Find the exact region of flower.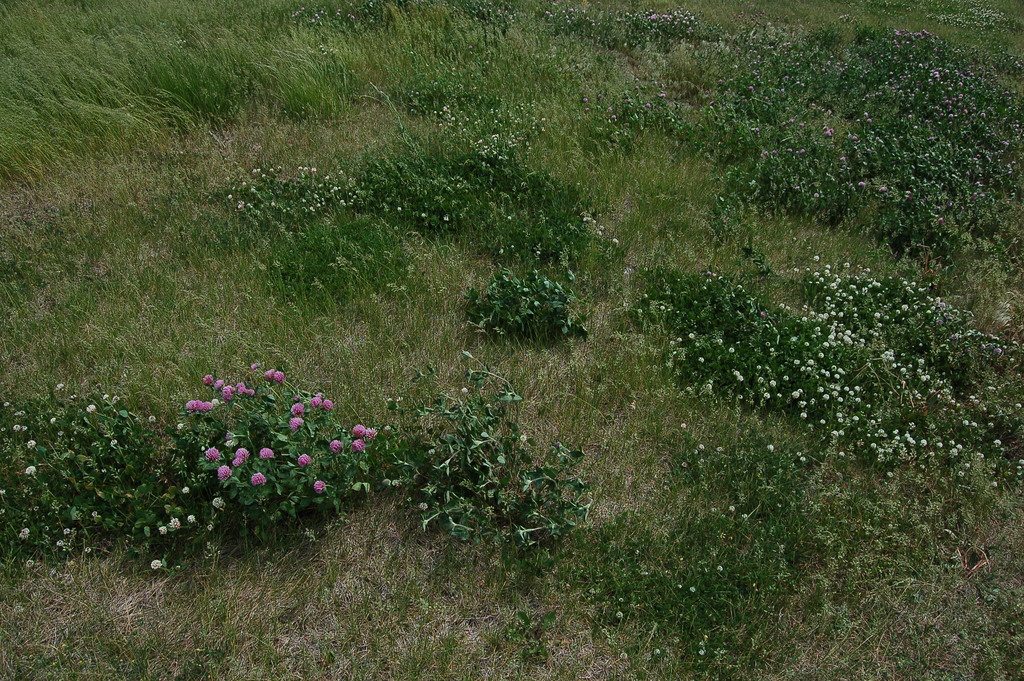
Exact region: [257,446,275,459].
